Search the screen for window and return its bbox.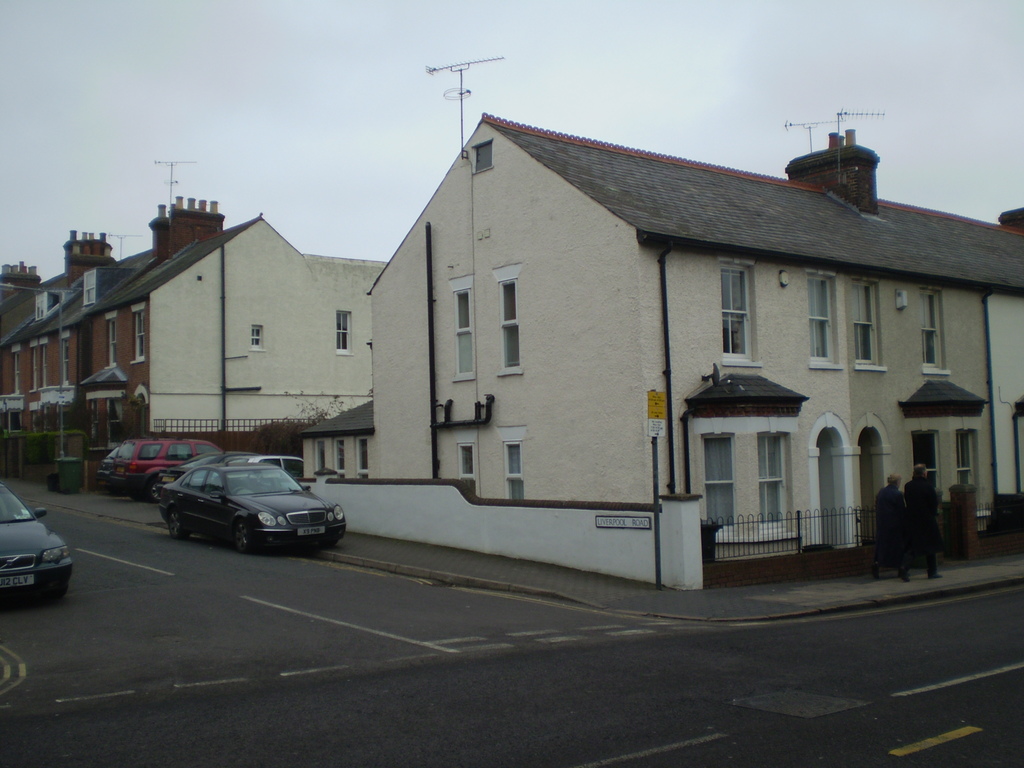
Found: {"x1": 250, "y1": 328, "x2": 263, "y2": 352}.
